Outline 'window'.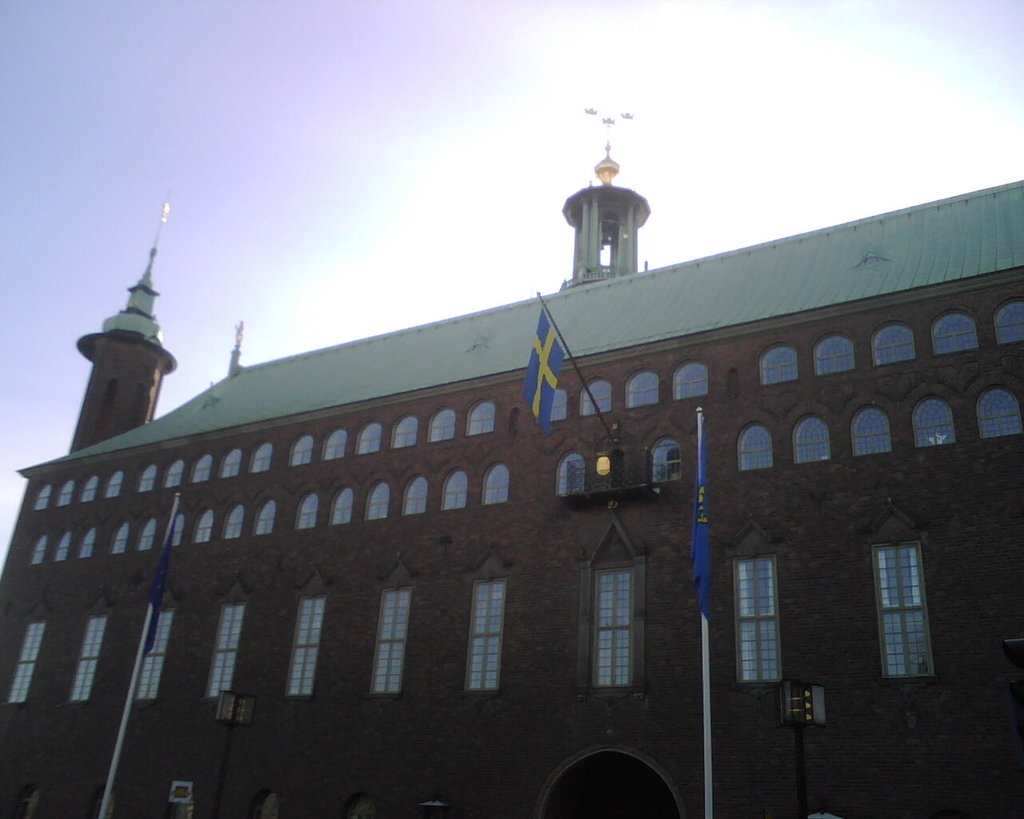
Outline: [121, 604, 178, 701].
